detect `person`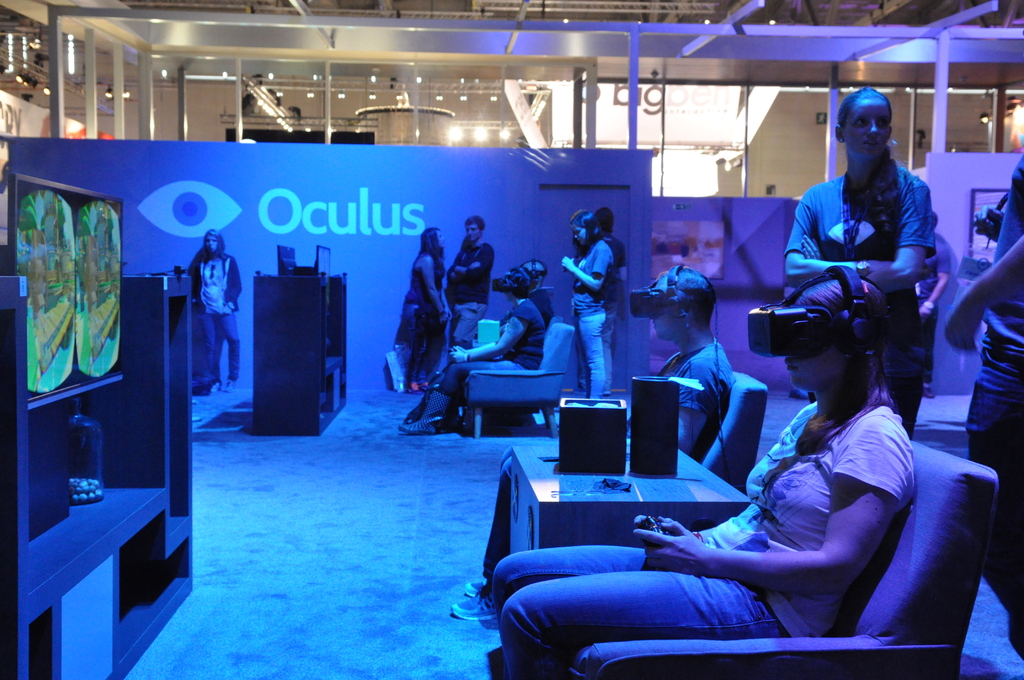
crop(573, 207, 630, 394)
